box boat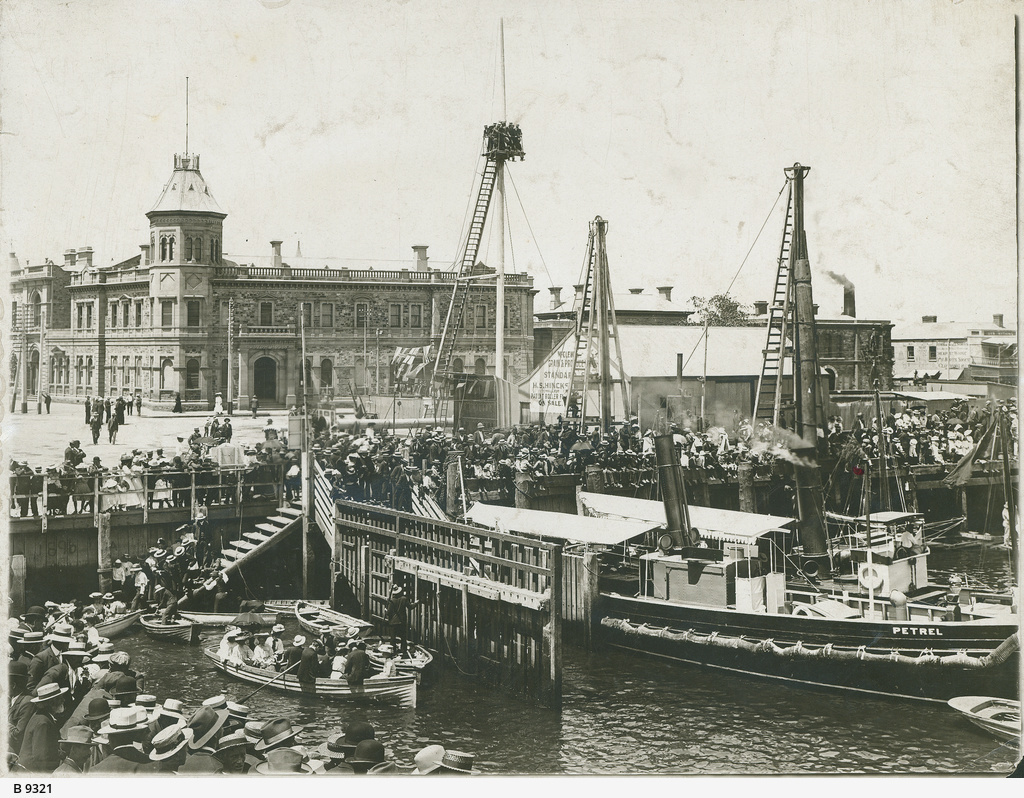
[x1=284, y1=597, x2=434, y2=670]
